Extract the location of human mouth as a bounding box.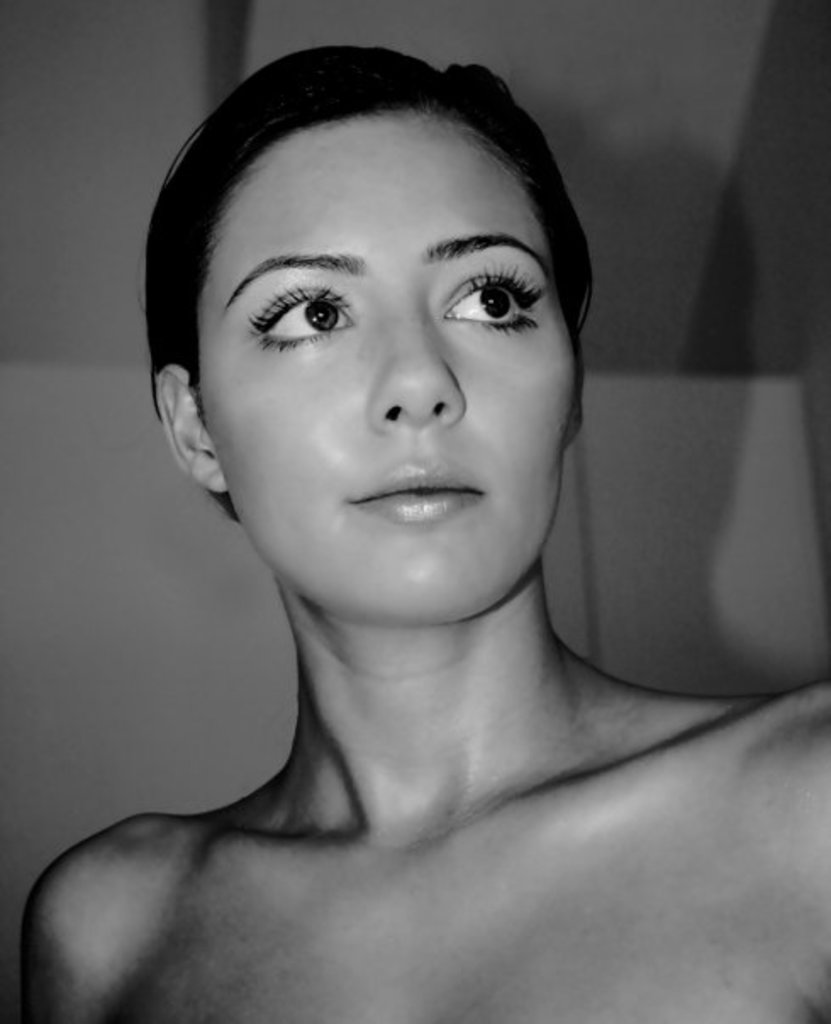
x1=332, y1=470, x2=509, y2=539.
